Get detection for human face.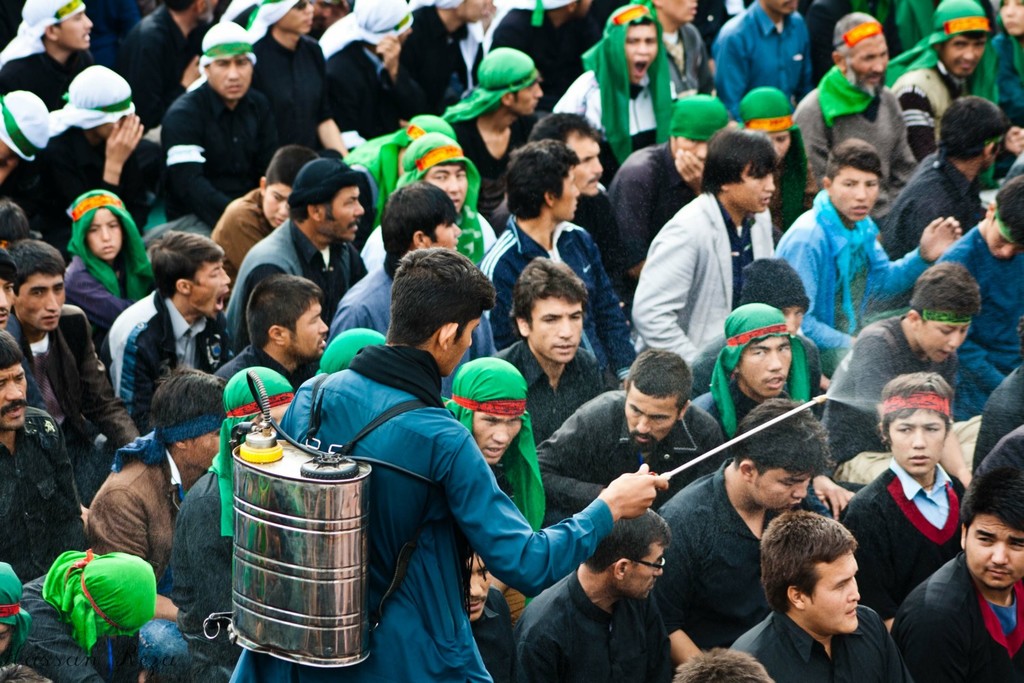
Detection: region(434, 318, 481, 376).
